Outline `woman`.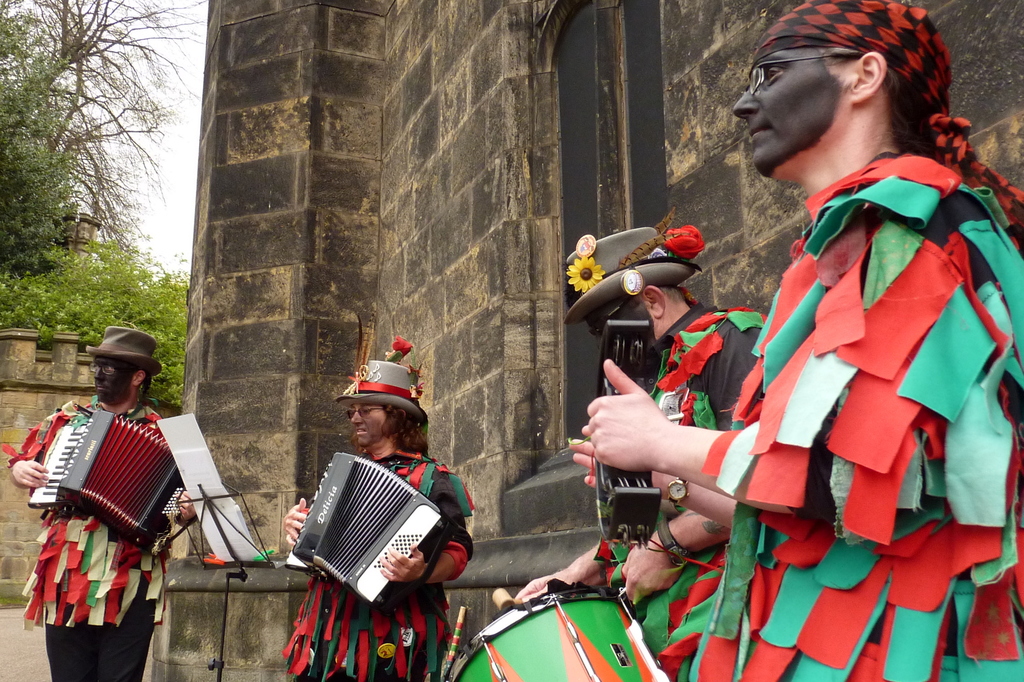
Outline: <box>279,362,468,681</box>.
